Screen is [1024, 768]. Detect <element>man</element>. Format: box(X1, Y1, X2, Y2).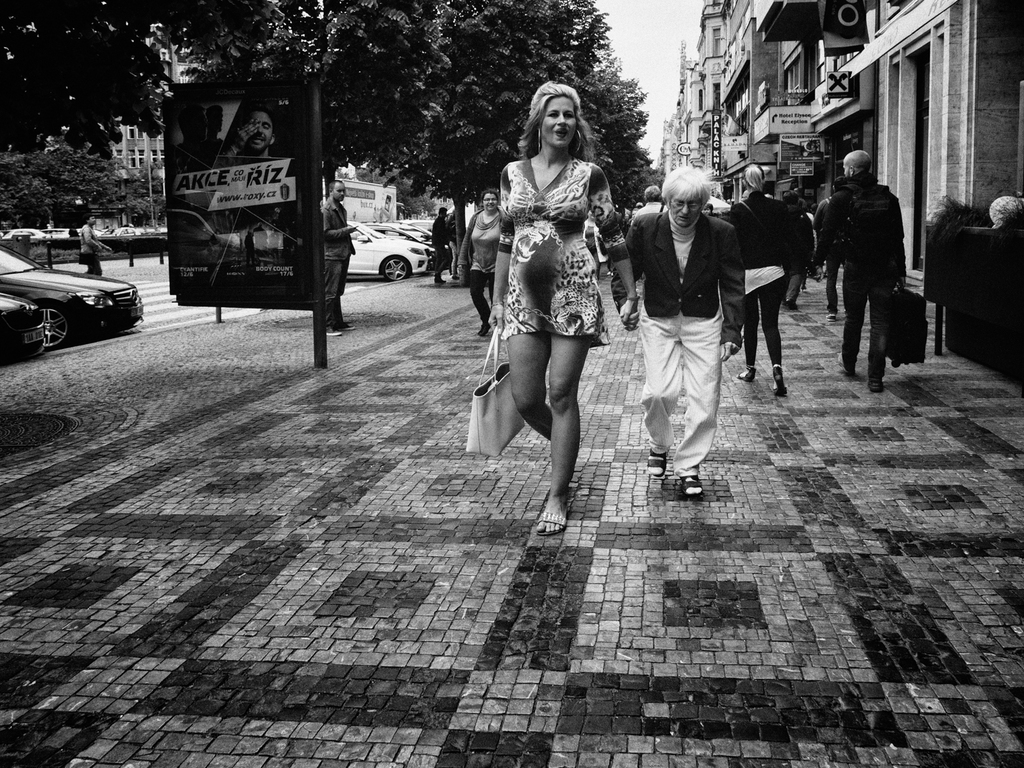
box(226, 107, 283, 157).
